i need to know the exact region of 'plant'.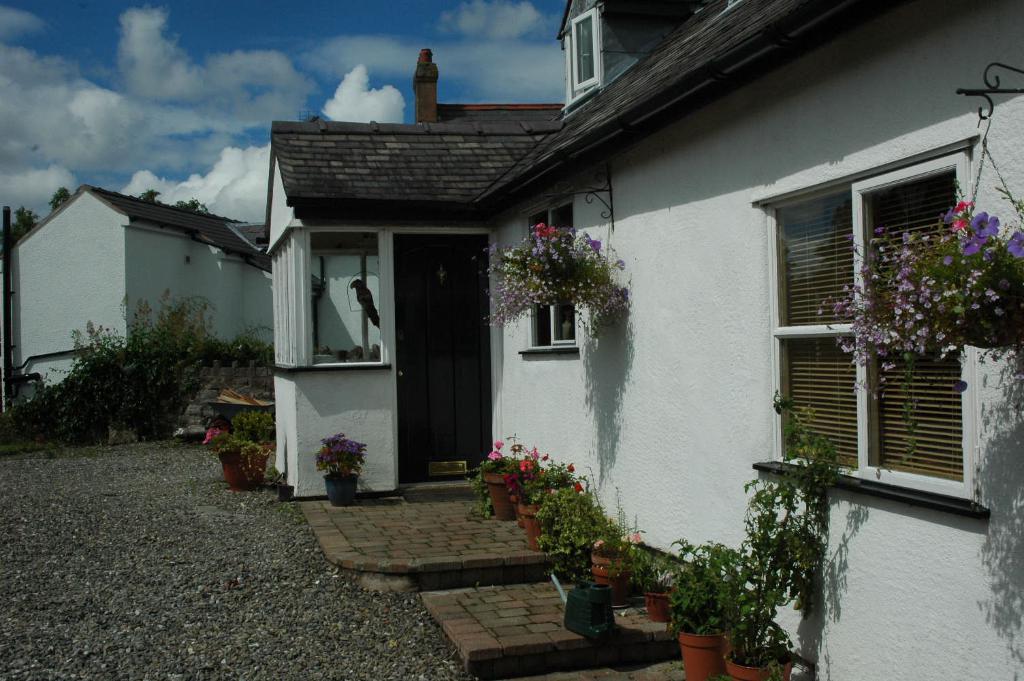
Region: (814,178,1023,466).
